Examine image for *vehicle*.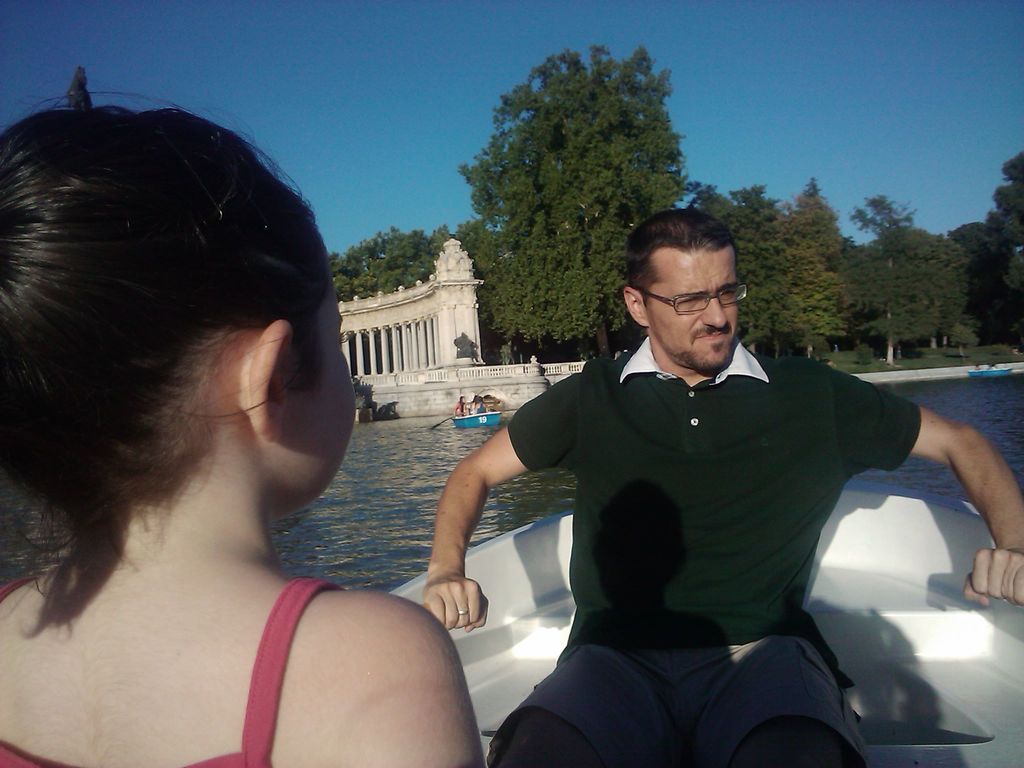
Examination result: box(387, 479, 1023, 767).
